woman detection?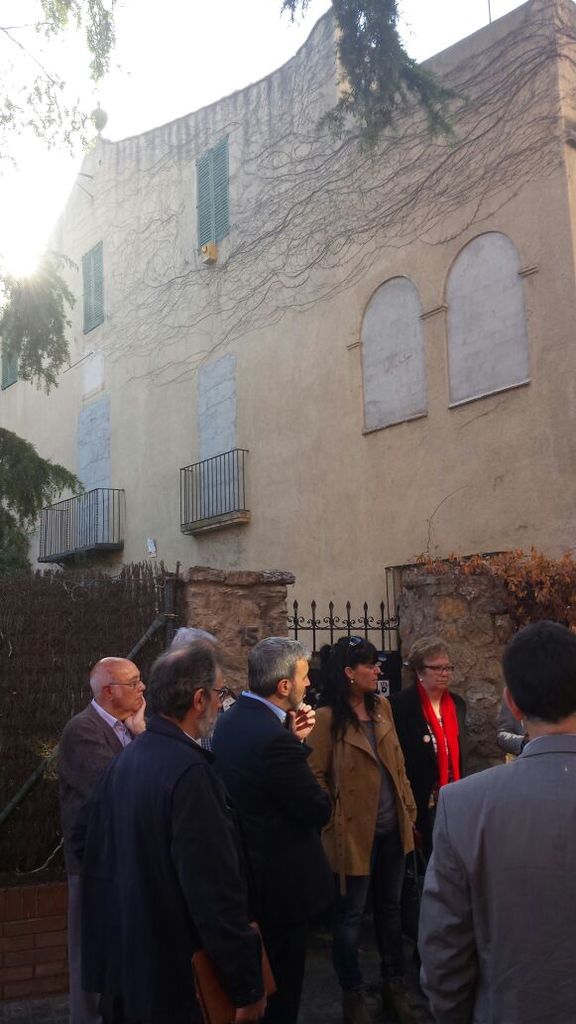
[387,627,485,845]
